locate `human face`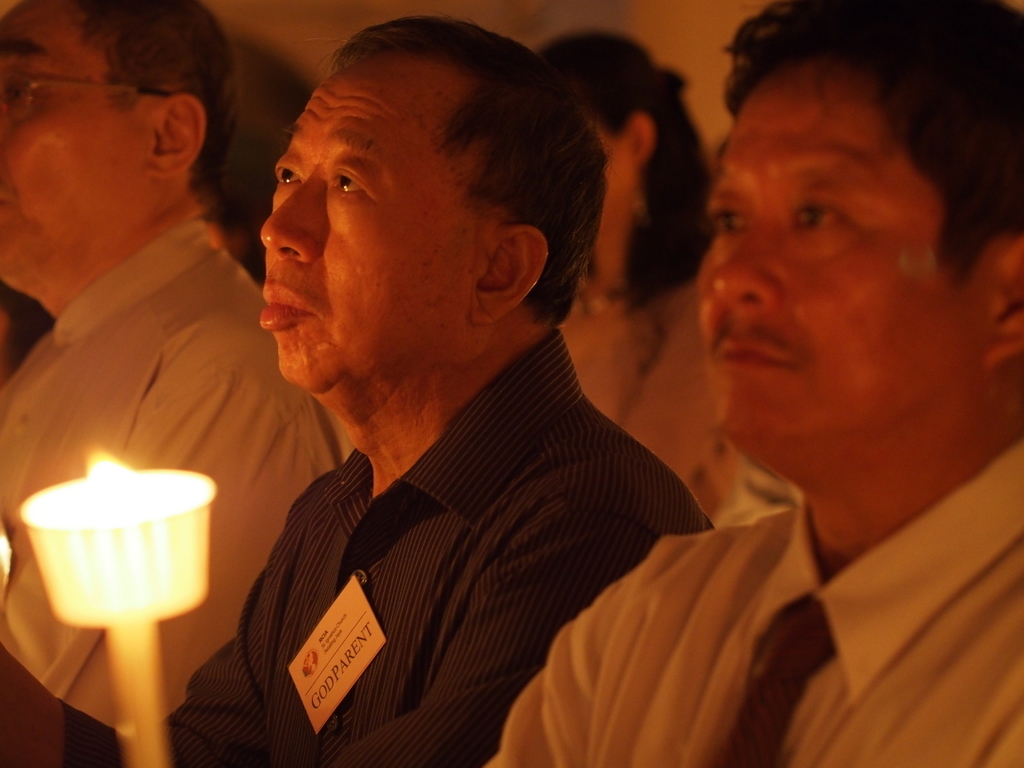
(255, 56, 475, 399)
